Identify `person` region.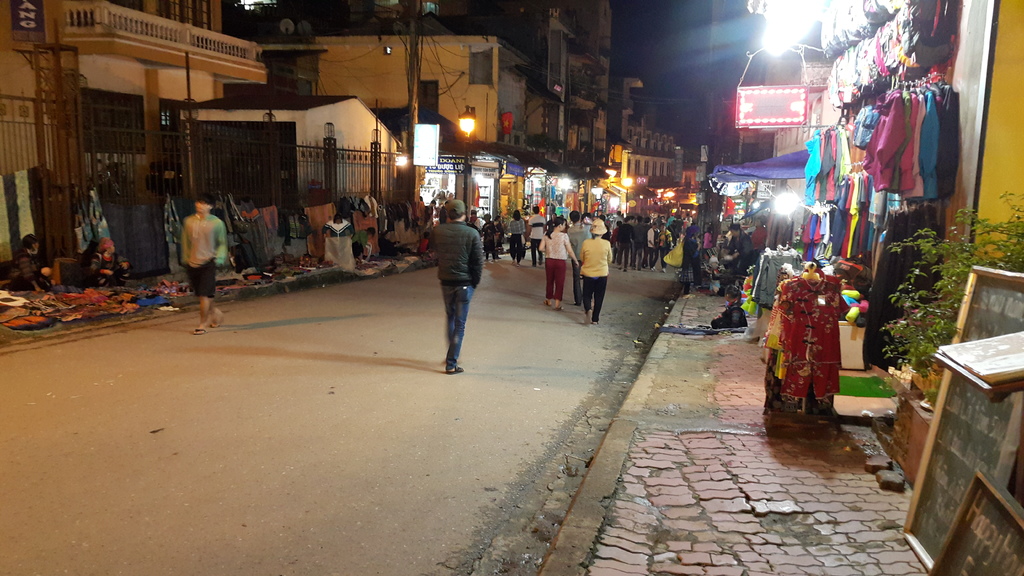
Region: 419 187 485 372.
